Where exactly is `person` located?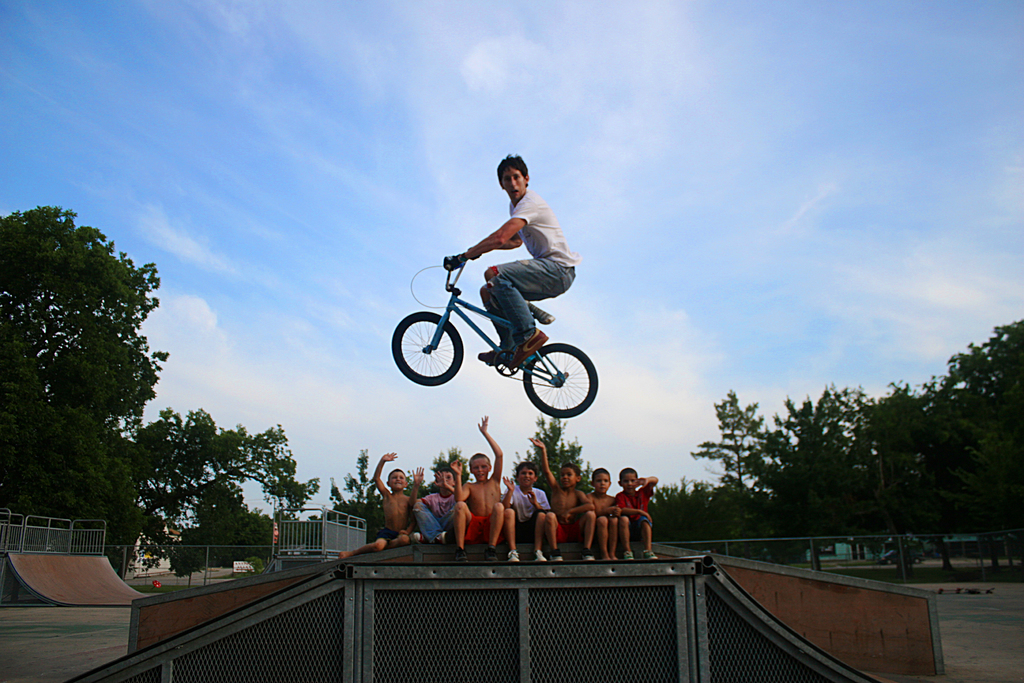
Its bounding box is locate(498, 470, 544, 559).
